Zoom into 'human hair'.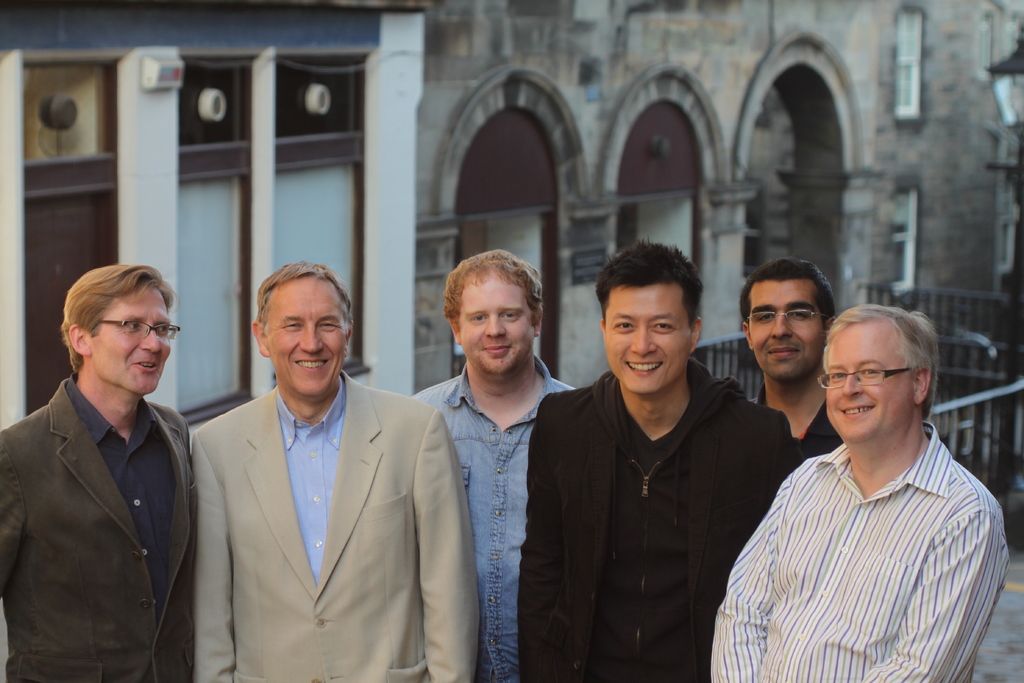
Zoom target: {"x1": 254, "y1": 264, "x2": 355, "y2": 342}.
